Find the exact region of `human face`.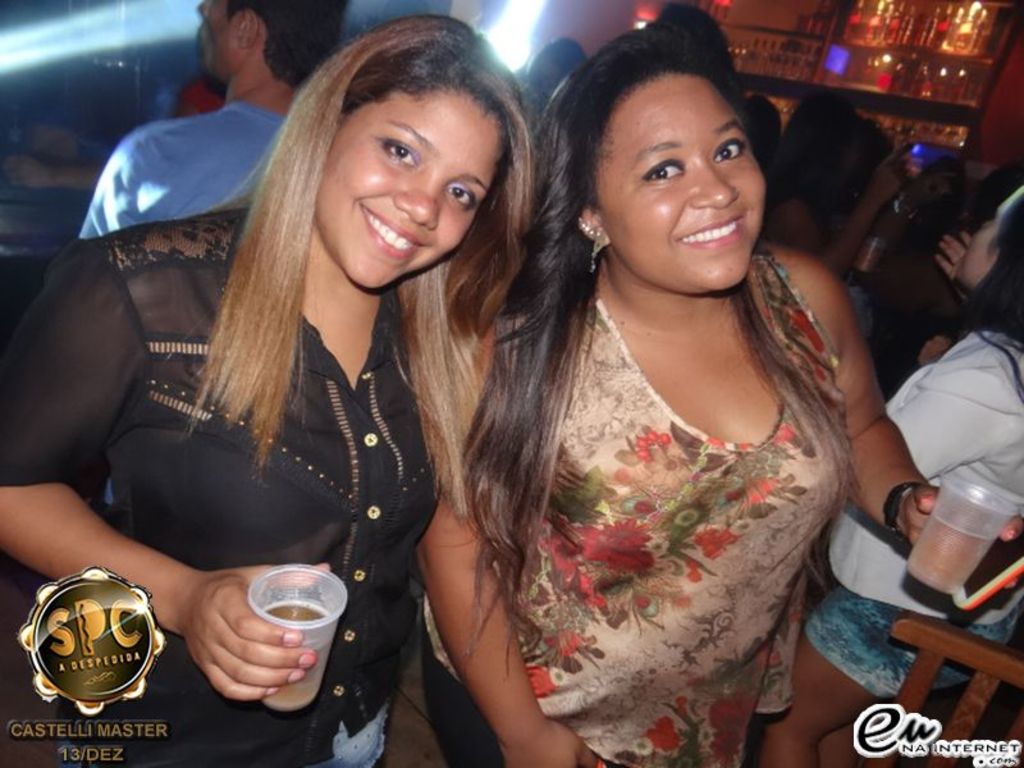
Exact region: (598,70,765,284).
